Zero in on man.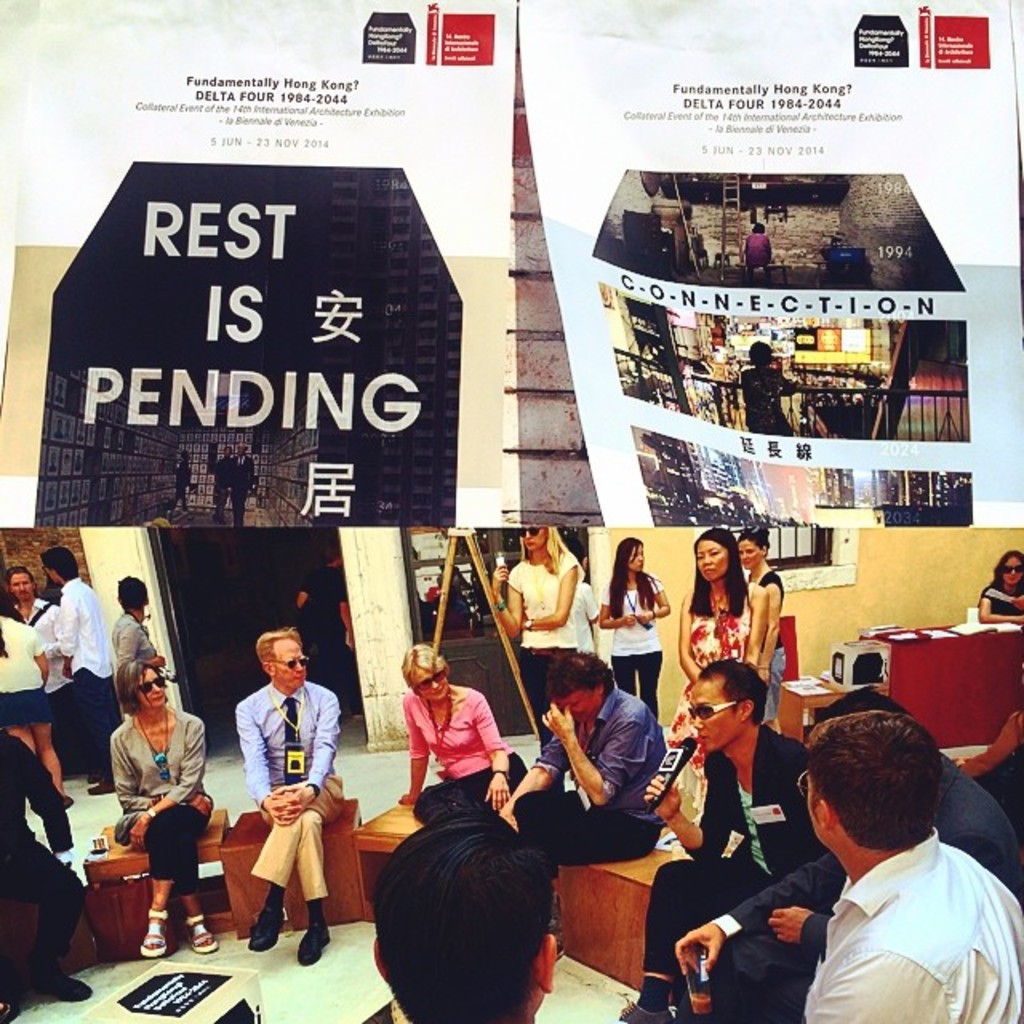
Zeroed in: select_region(208, 445, 232, 523).
